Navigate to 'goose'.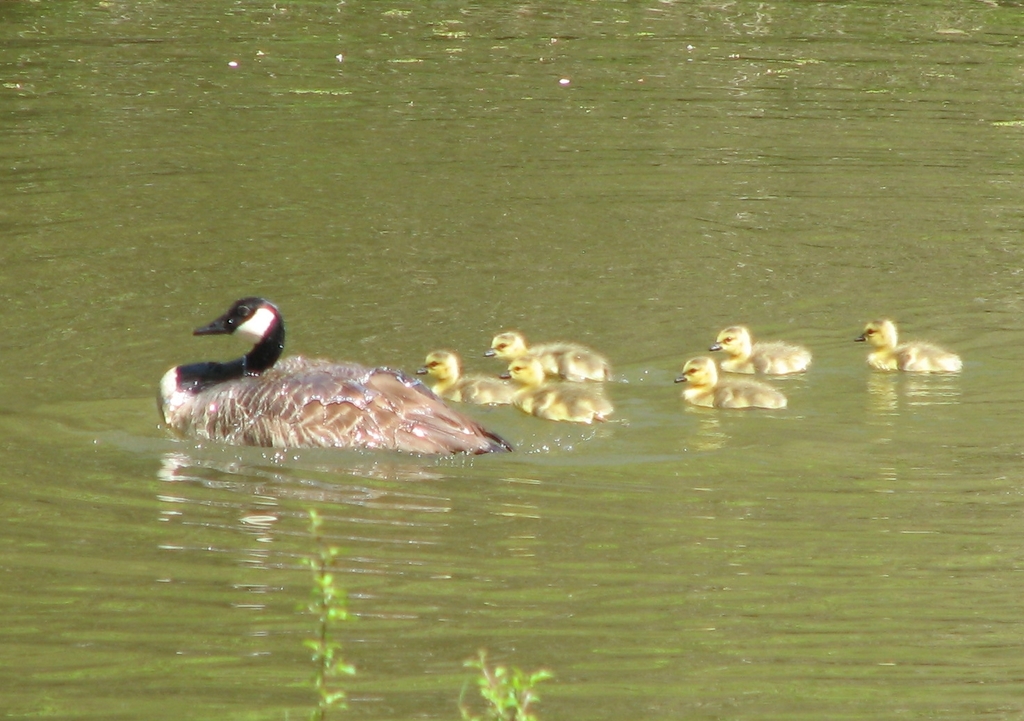
Navigation target: 482 328 609 381.
